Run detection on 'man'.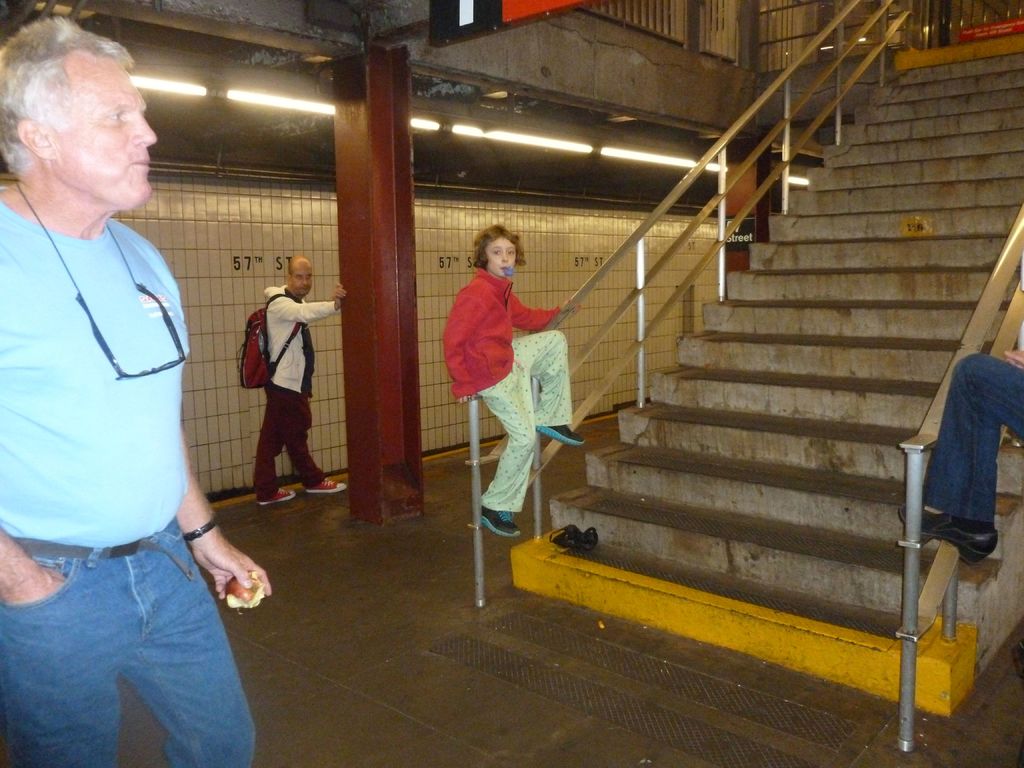
Result: detection(252, 257, 346, 509).
